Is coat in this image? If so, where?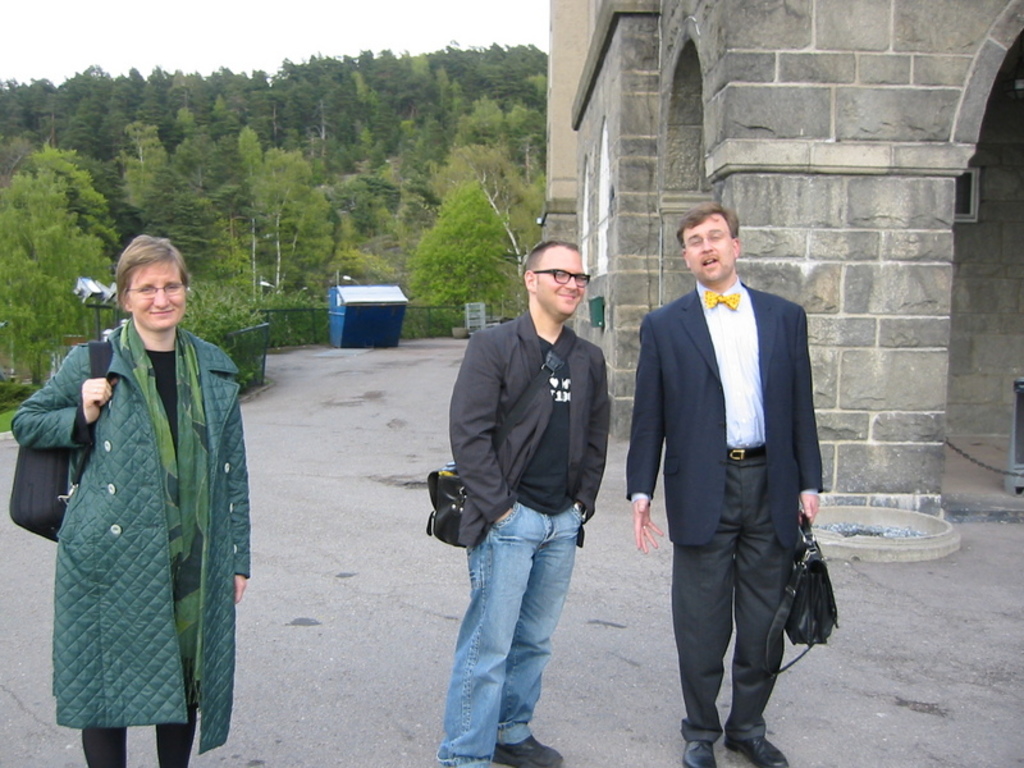
Yes, at bbox=(618, 280, 820, 553).
